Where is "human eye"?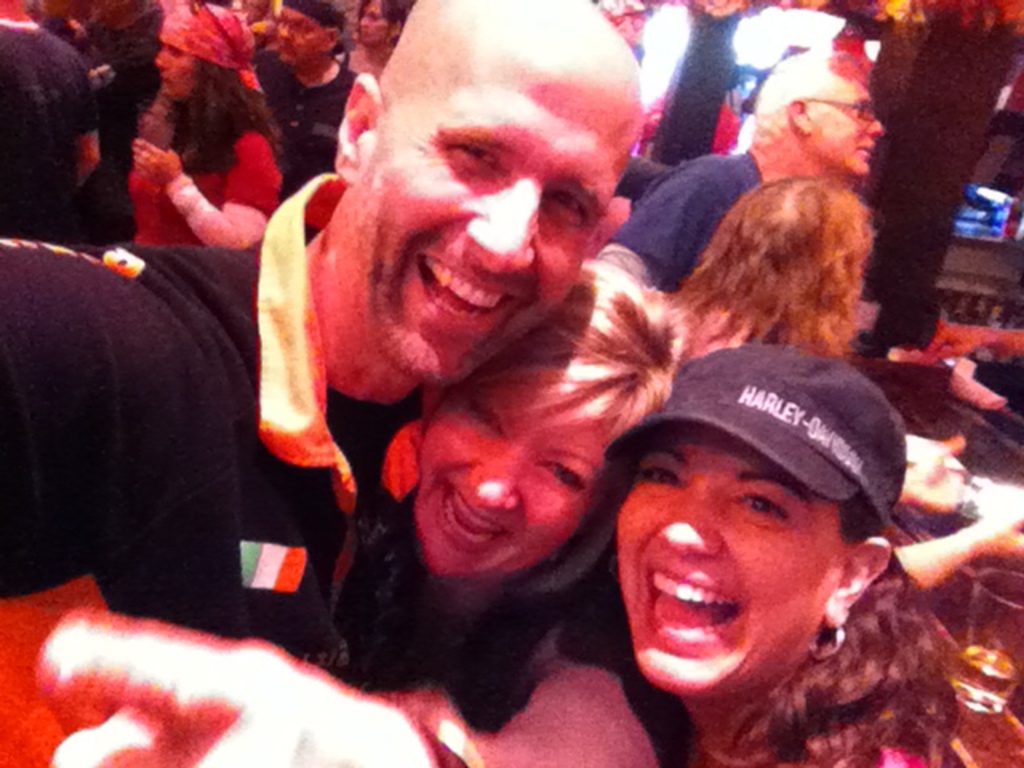
rect(546, 187, 586, 221).
